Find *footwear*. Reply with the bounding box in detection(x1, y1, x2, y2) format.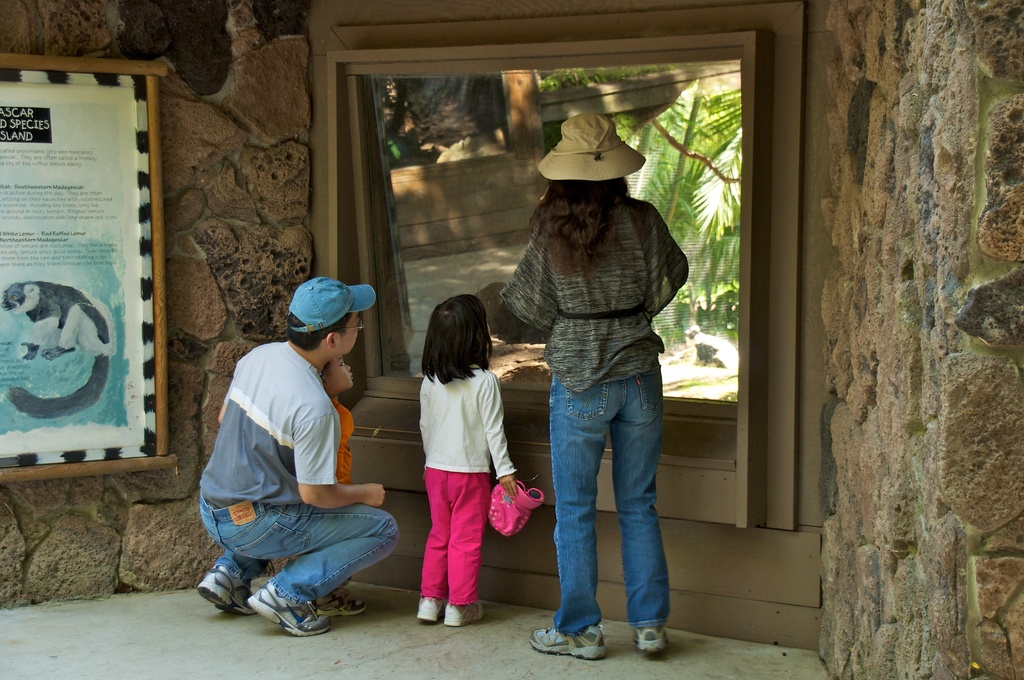
detection(529, 623, 606, 662).
